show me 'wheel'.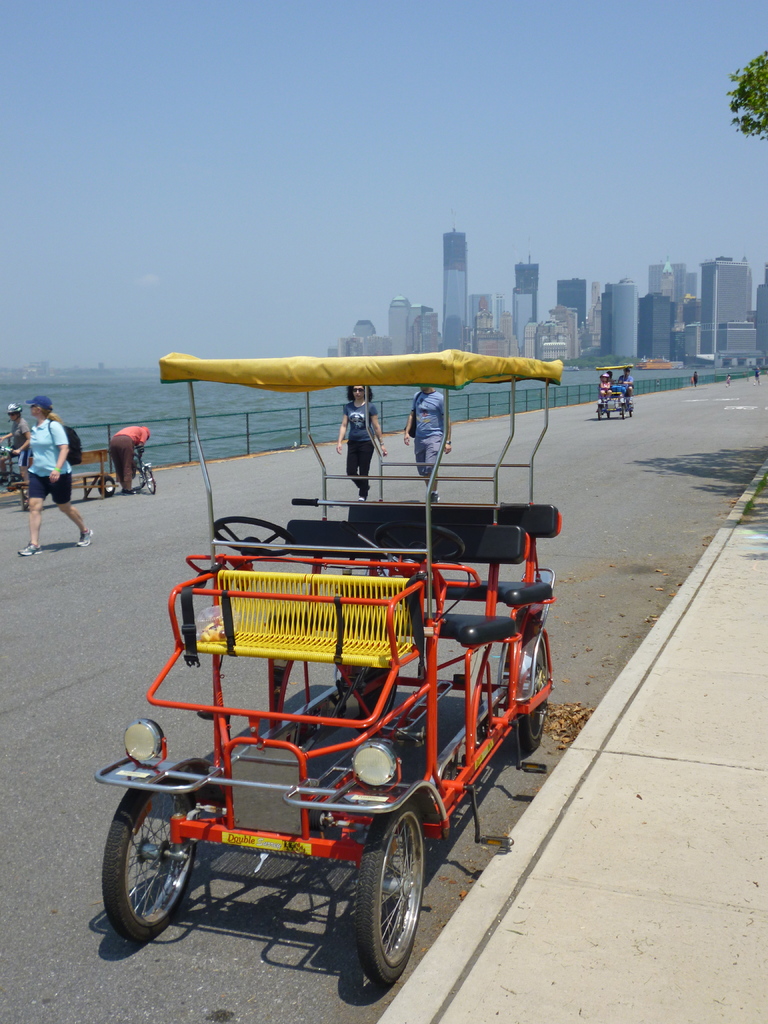
'wheel' is here: rect(317, 808, 444, 988).
